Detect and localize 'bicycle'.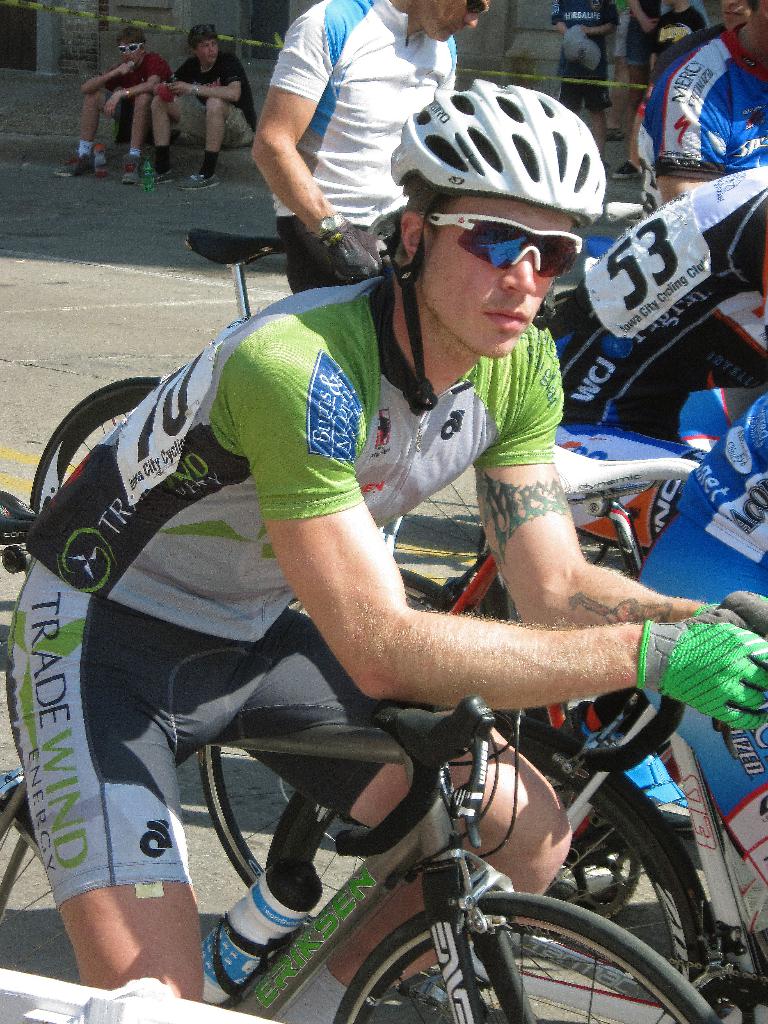
Localized at 538:289:578:327.
